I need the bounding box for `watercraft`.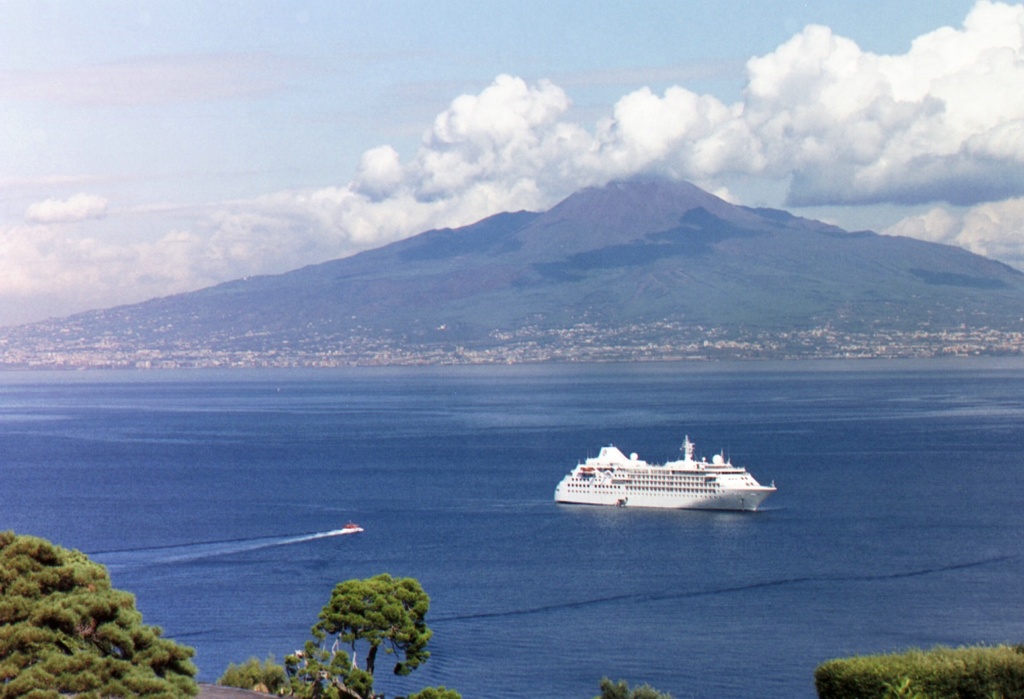
Here it is: <region>340, 517, 365, 532</region>.
